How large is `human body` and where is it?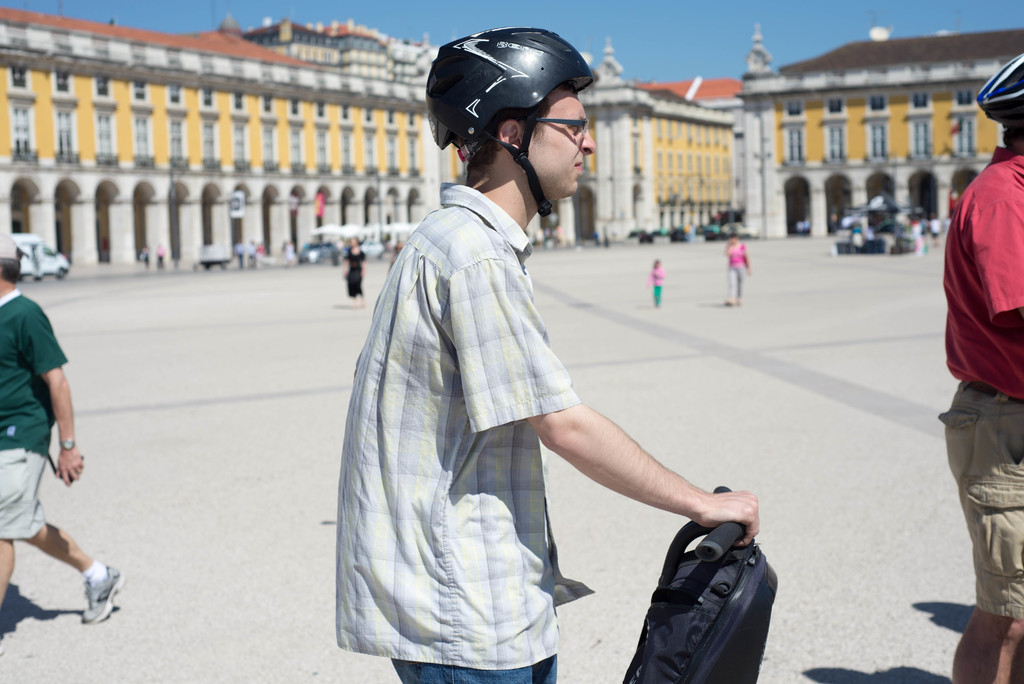
Bounding box: rect(644, 267, 669, 308).
